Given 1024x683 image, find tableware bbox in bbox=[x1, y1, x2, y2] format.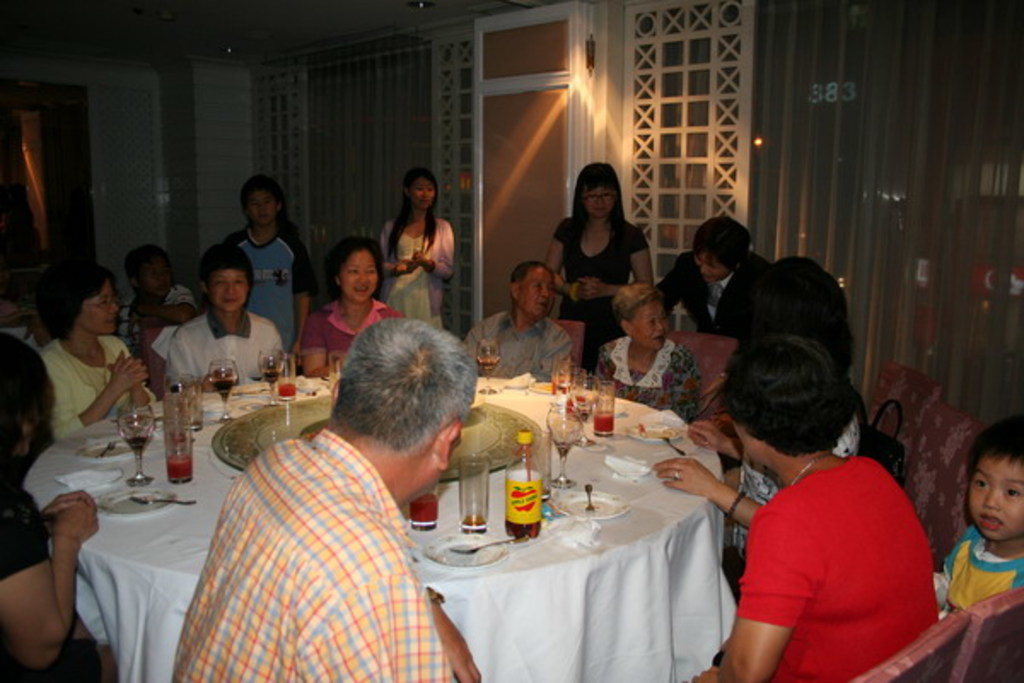
bbox=[273, 355, 297, 396].
